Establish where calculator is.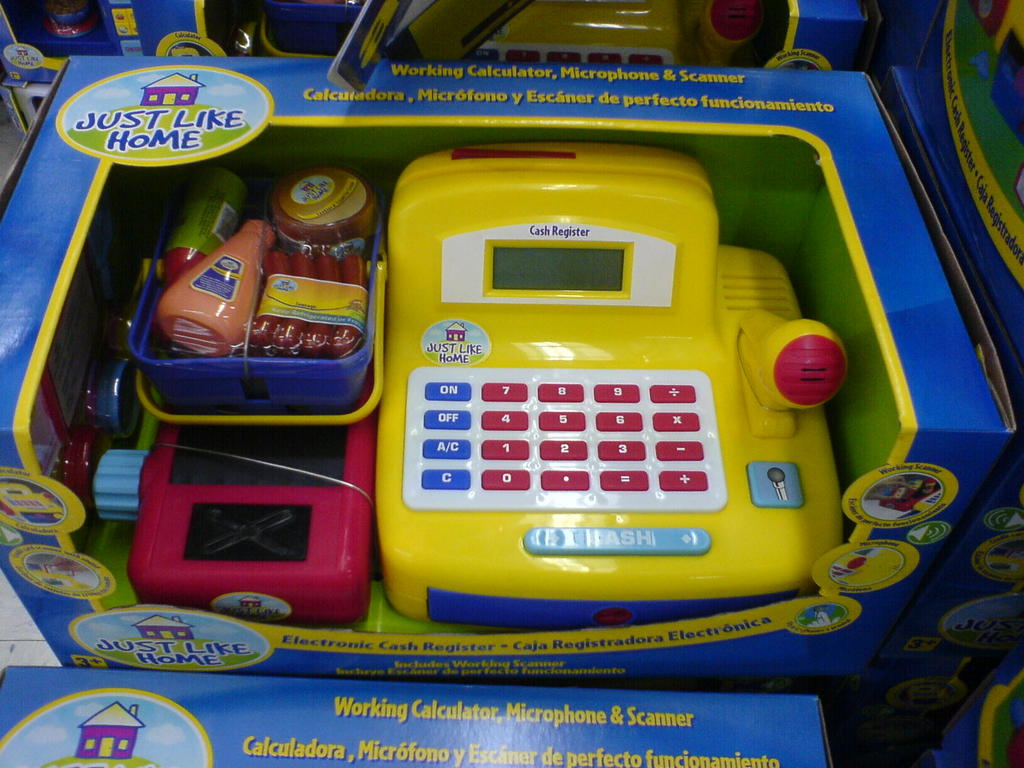
Established at [370,142,841,628].
